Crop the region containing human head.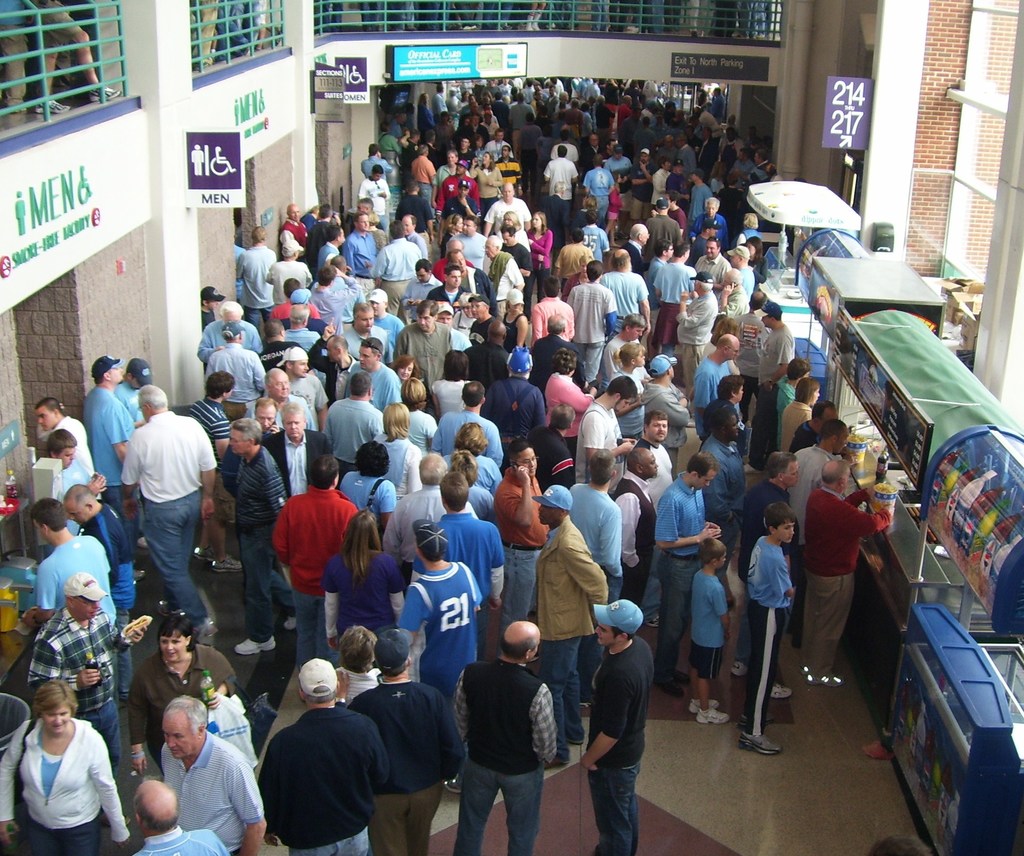
Crop region: x1=382 y1=401 x2=413 y2=438.
